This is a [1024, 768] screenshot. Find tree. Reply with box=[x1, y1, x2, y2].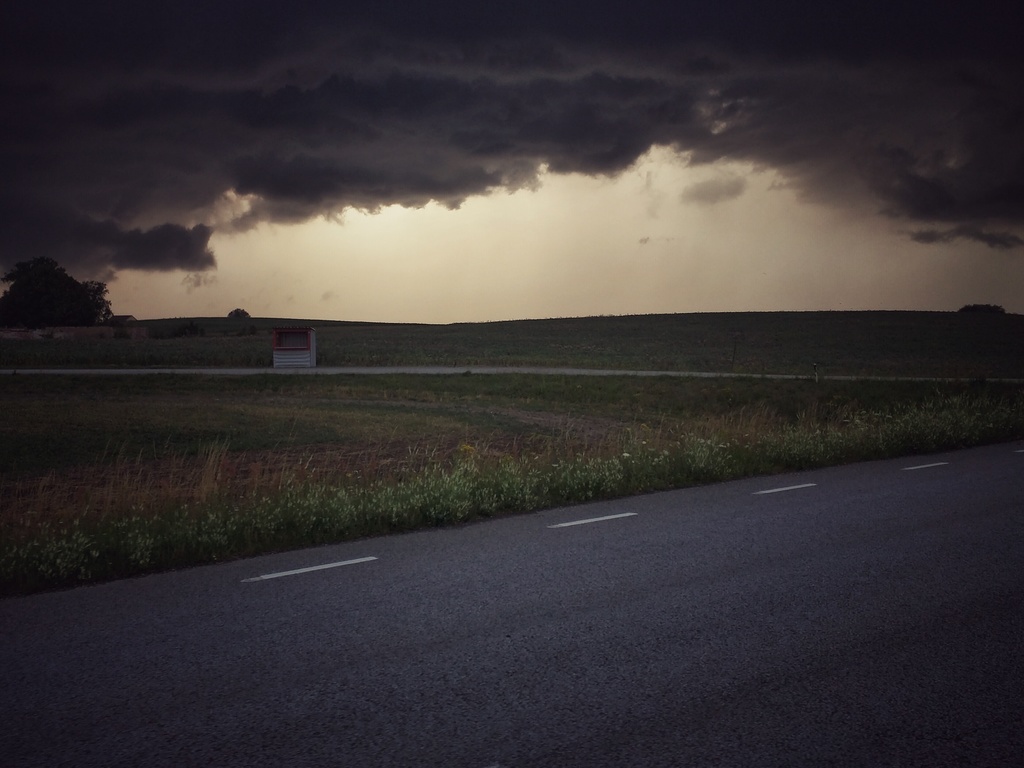
box=[940, 304, 1018, 347].
